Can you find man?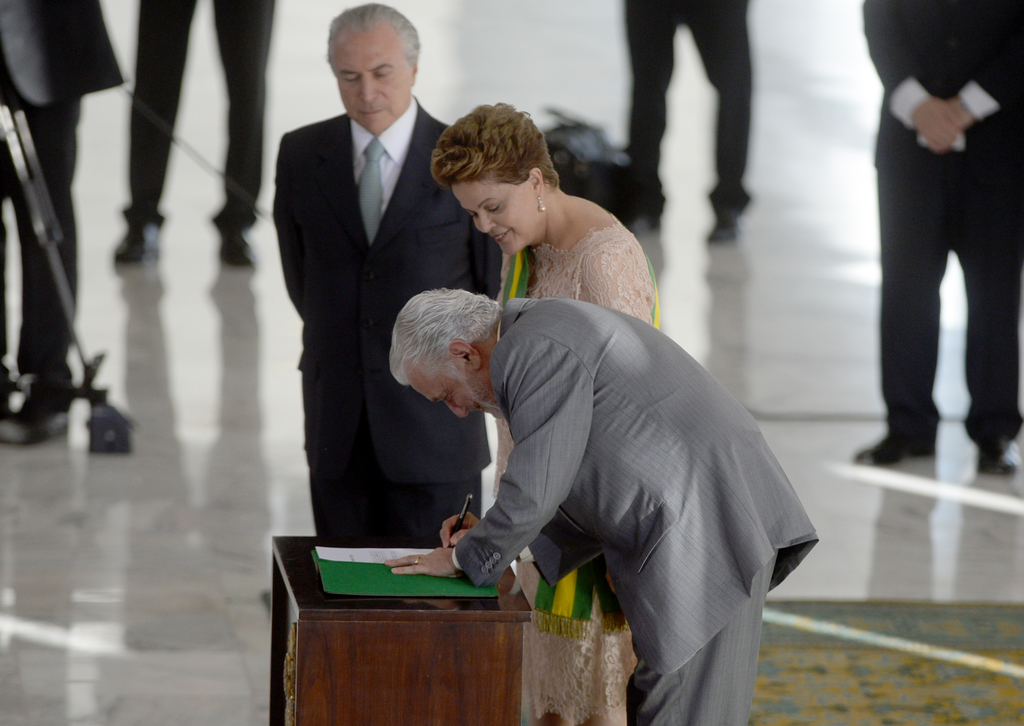
Yes, bounding box: box(0, 0, 122, 449).
